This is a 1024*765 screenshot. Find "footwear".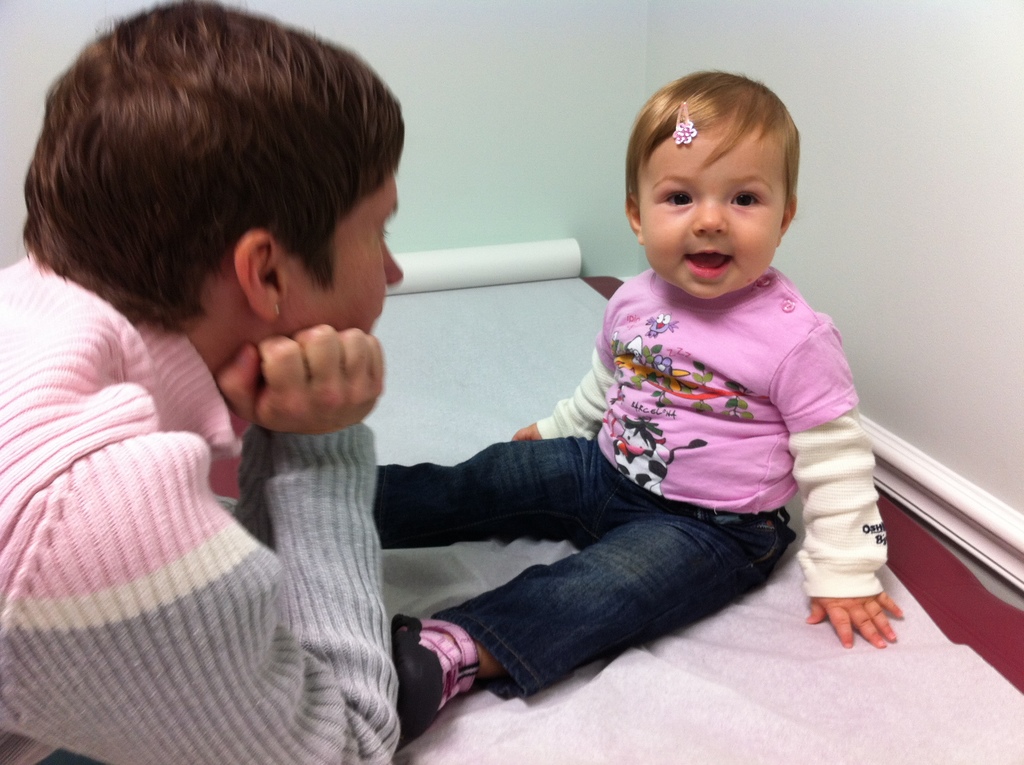
Bounding box: BBox(396, 615, 483, 755).
